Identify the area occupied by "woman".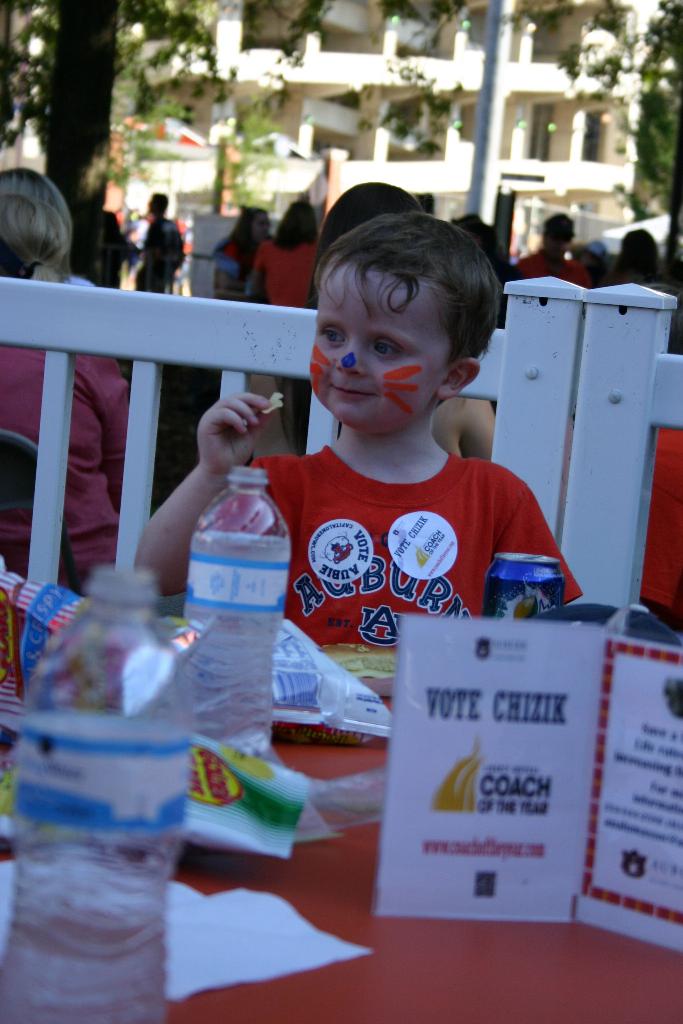
Area: {"x1": 0, "y1": 193, "x2": 129, "y2": 593}.
